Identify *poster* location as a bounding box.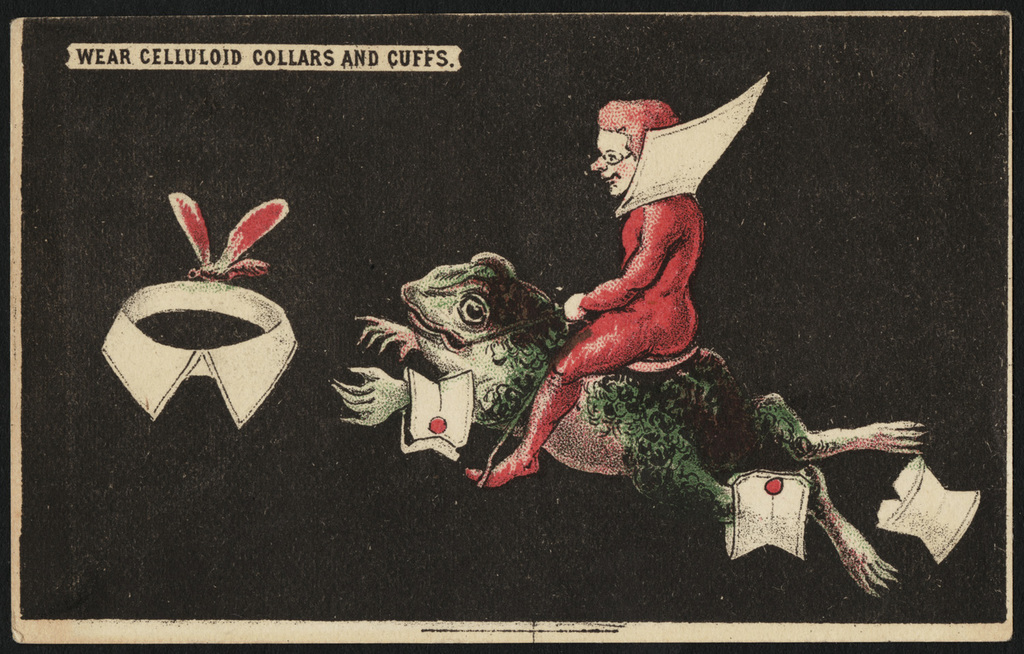
1:1:1023:651.
